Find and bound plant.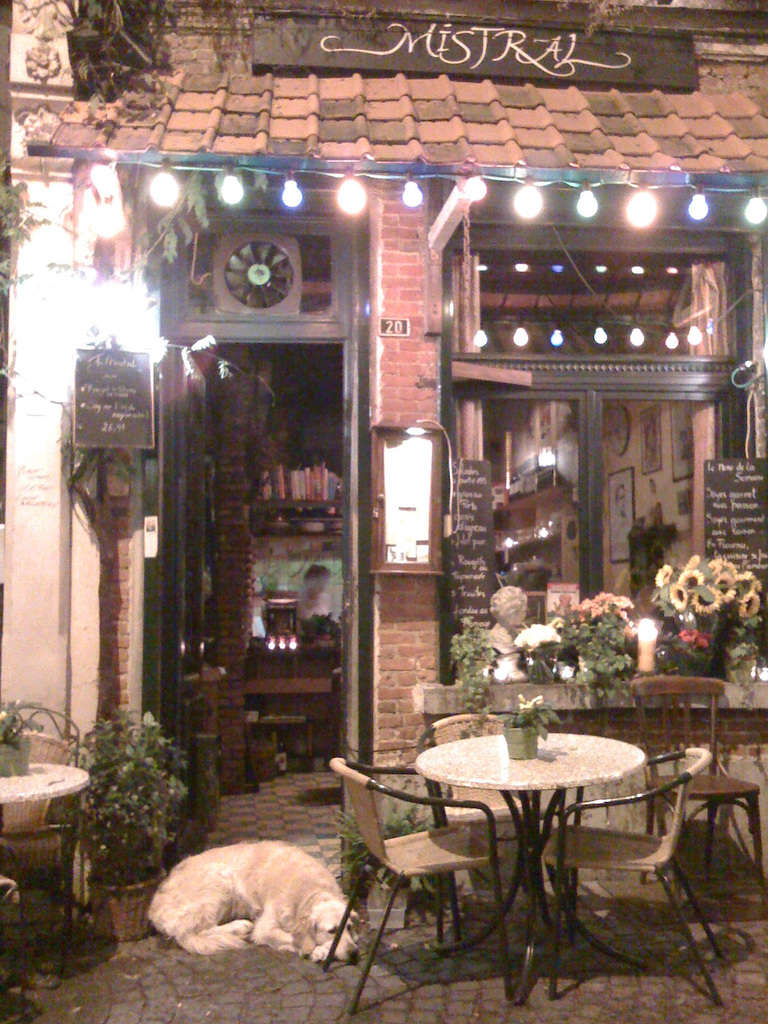
Bound: rect(509, 695, 560, 739).
